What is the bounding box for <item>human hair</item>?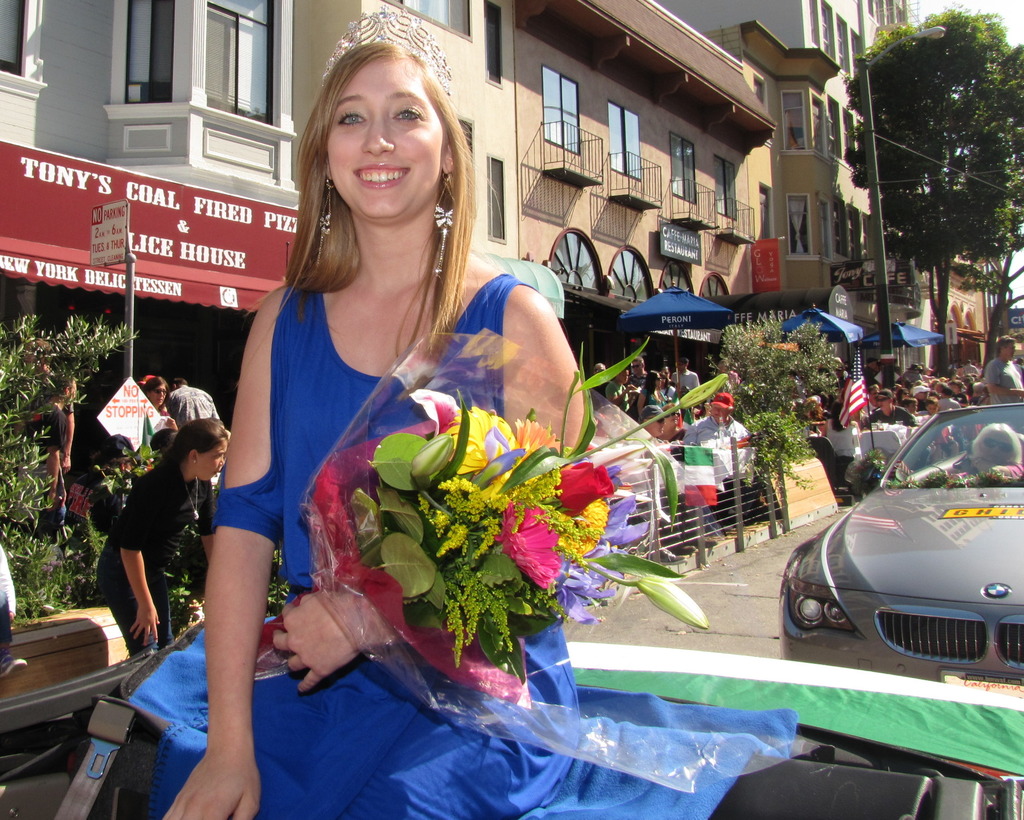
locate(52, 377, 76, 402).
